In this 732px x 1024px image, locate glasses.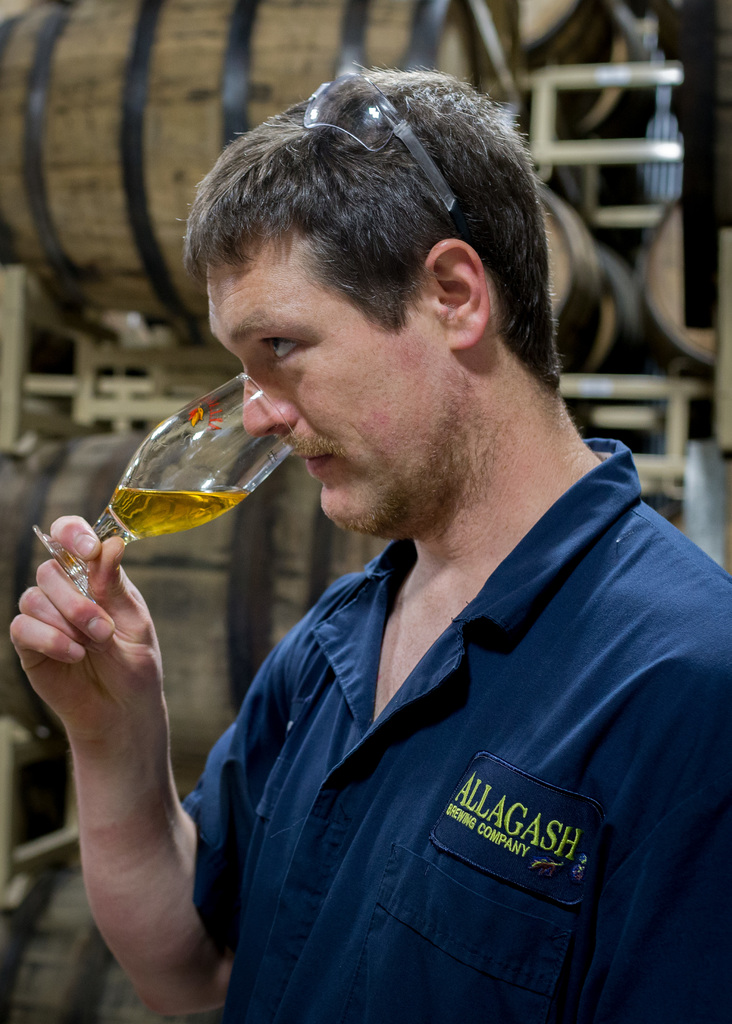
Bounding box: rect(290, 70, 462, 218).
